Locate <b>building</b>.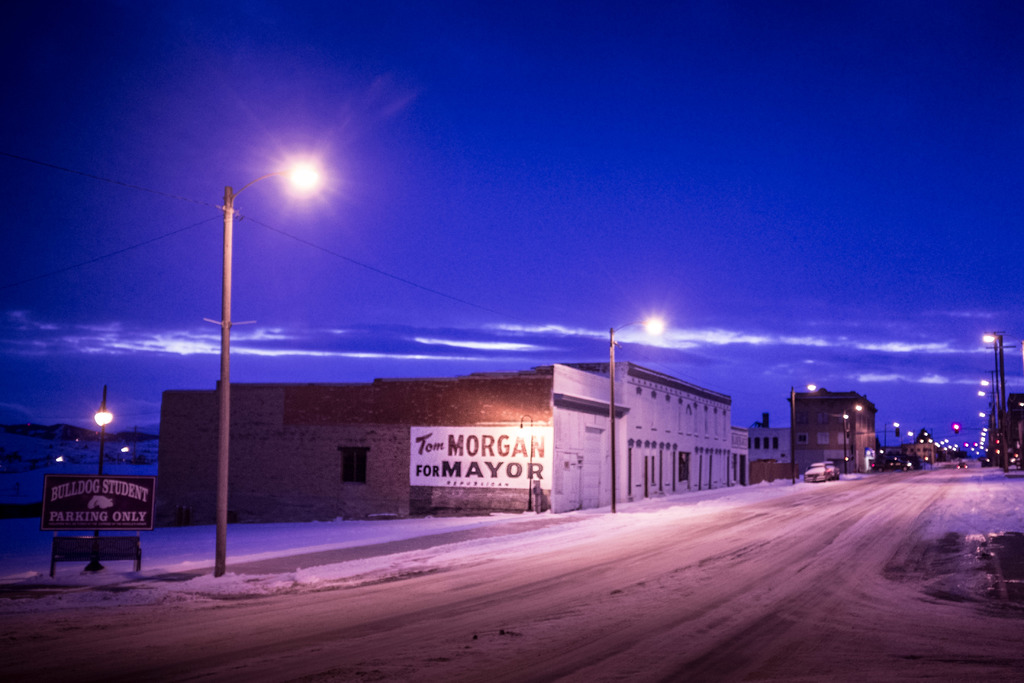
Bounding box: detection(156, 357, 888, 512).
